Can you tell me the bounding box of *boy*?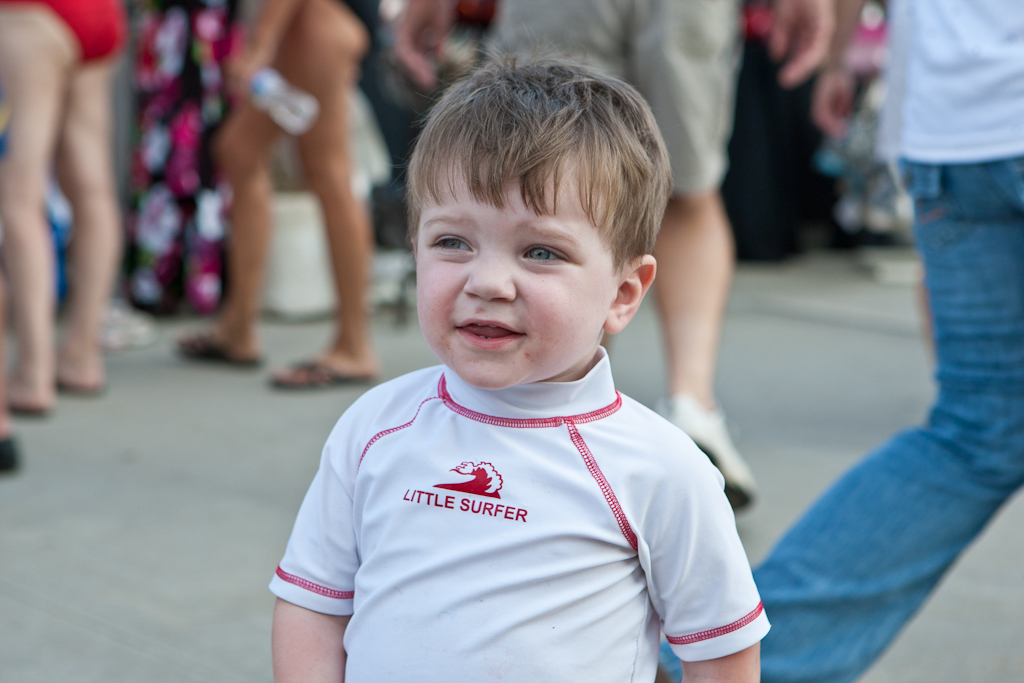
box(256, 33, 761, 651).
